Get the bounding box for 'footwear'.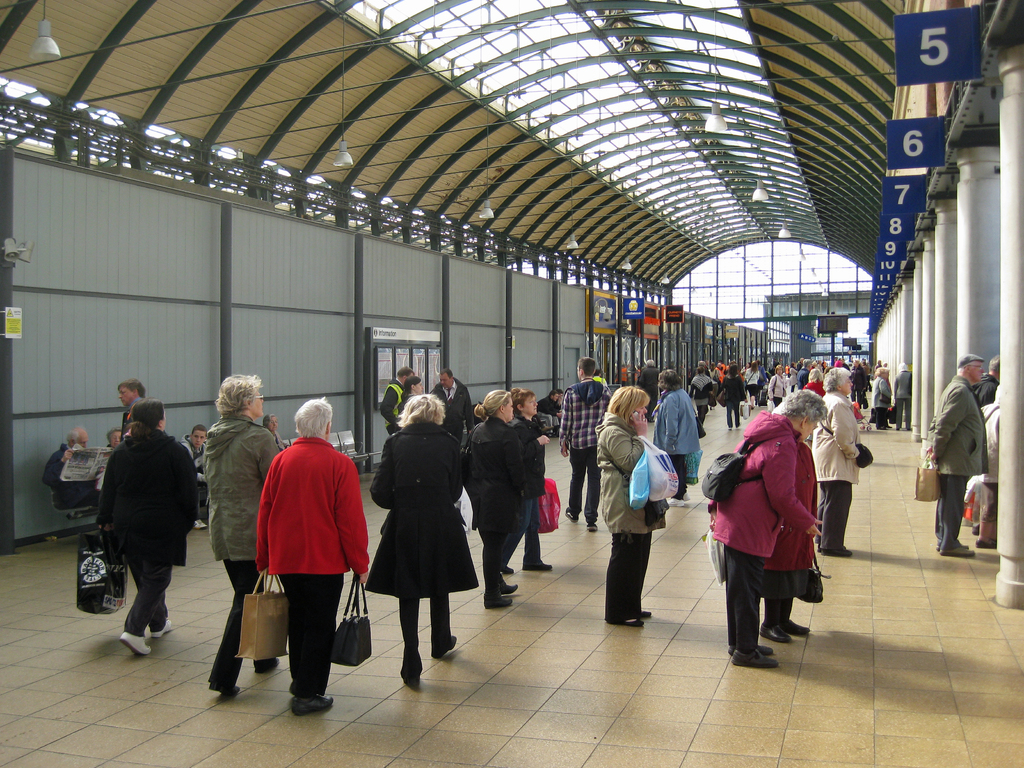
935:545:977:561.
